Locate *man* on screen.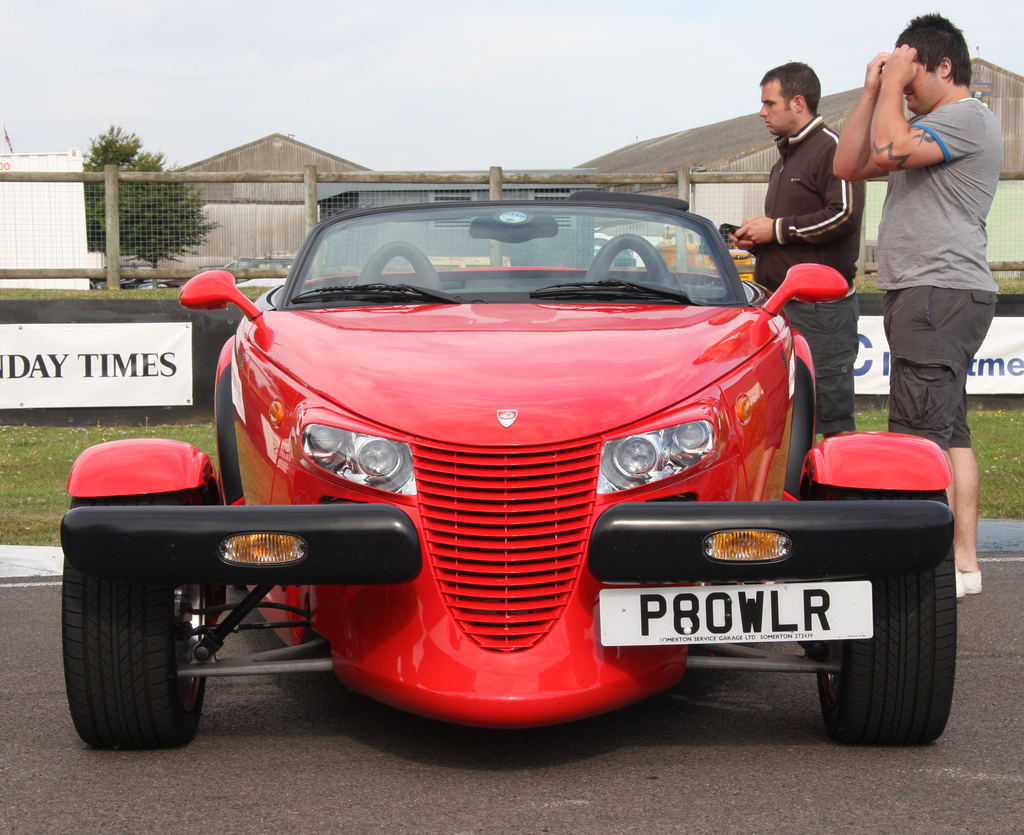
On screen at locate(717, 50, 874, 449).
